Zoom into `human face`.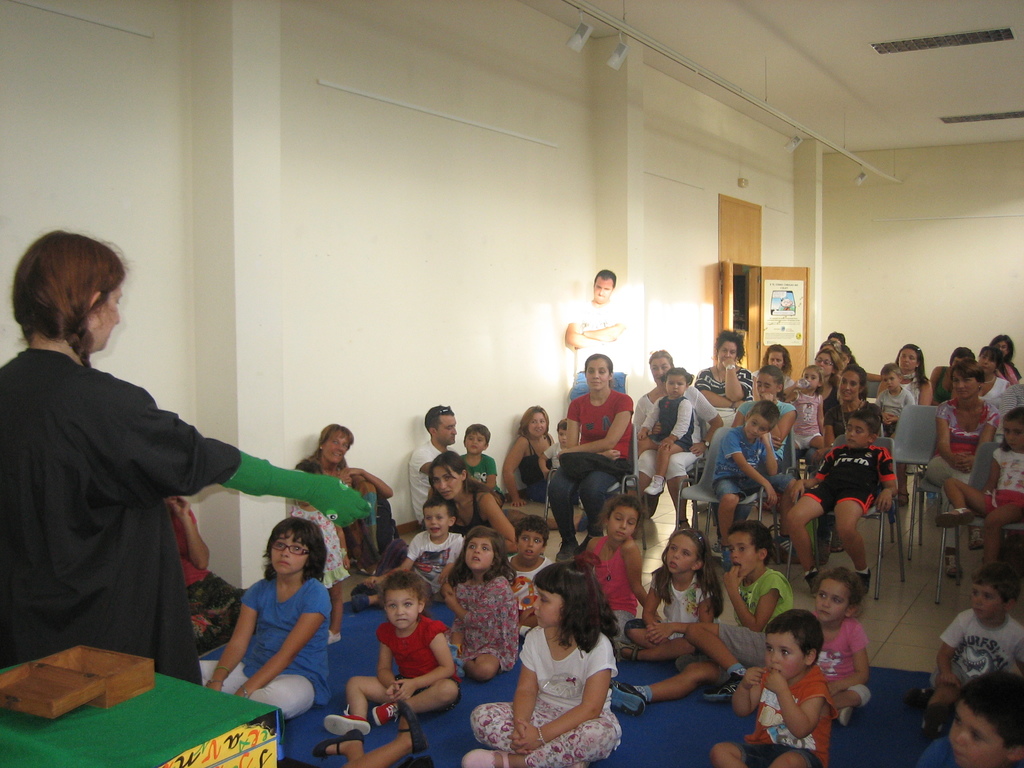
Zoom target: (x1=939, y1=719, x2=1002, y2=767).
